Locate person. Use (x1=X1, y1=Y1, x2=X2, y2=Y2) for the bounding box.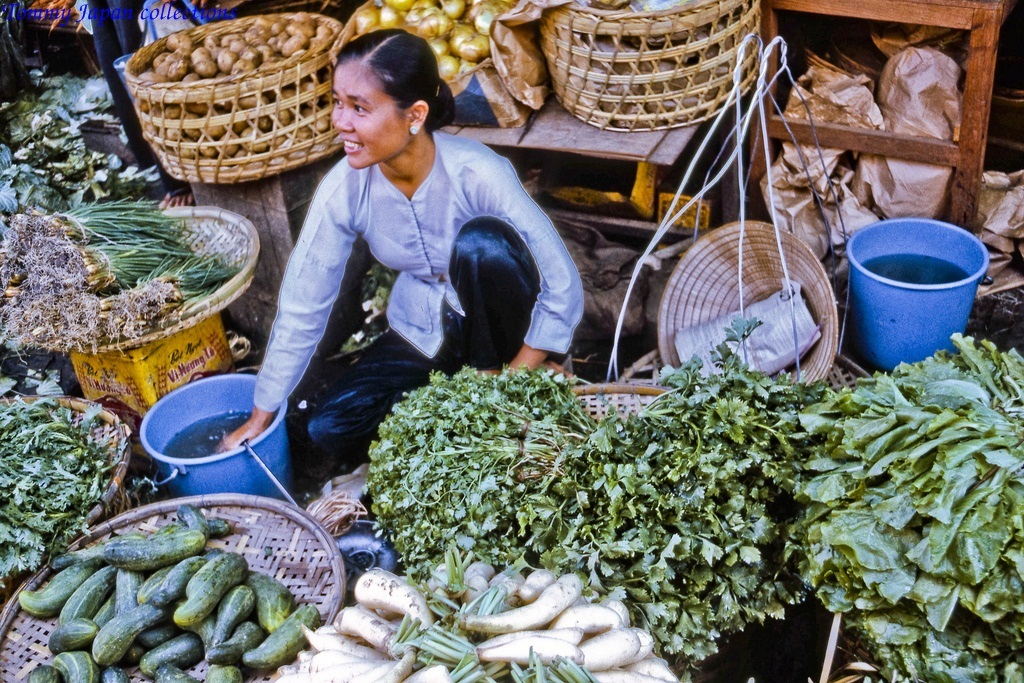
(x1=74, y1=0, x2=201, y2=210).
